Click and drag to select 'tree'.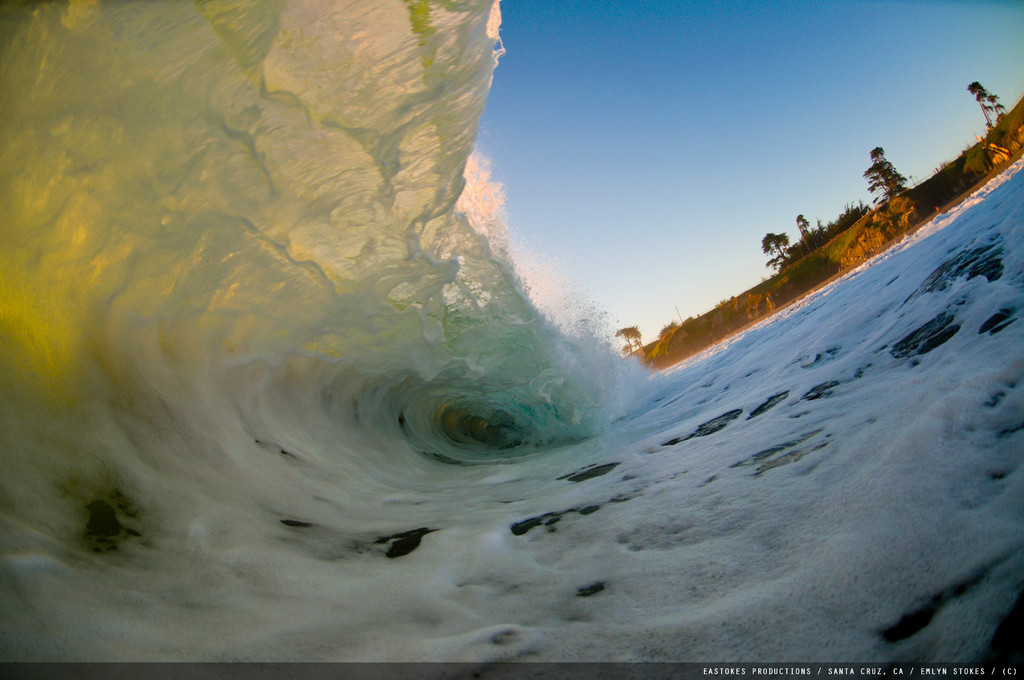
Selection: (968,80,1007,126).
